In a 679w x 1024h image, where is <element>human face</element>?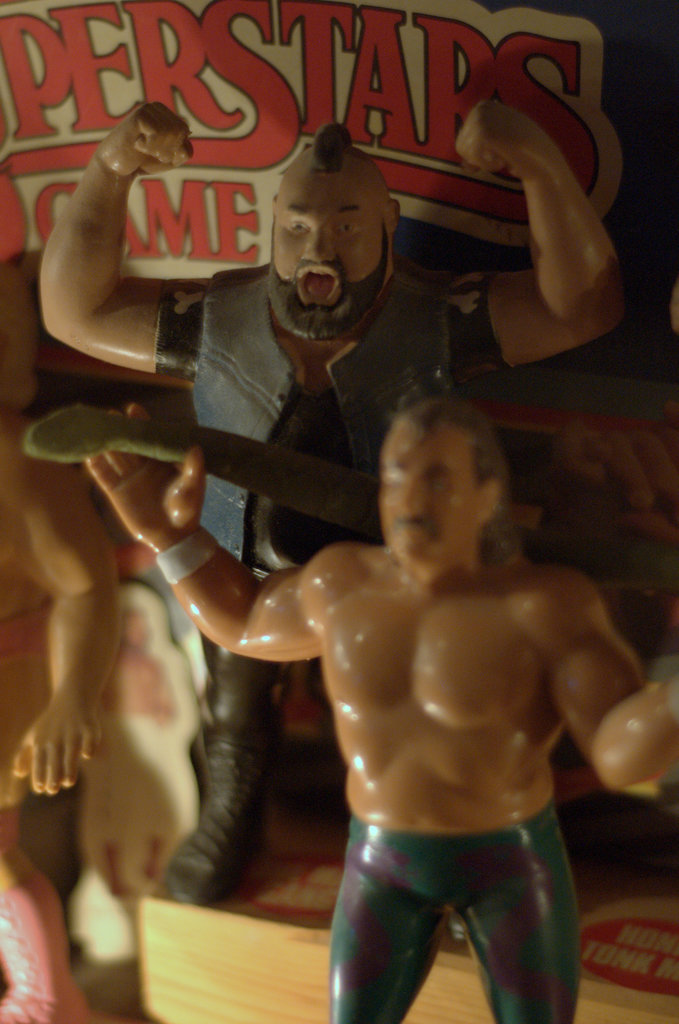
rect(373, 421, 483, 573).
